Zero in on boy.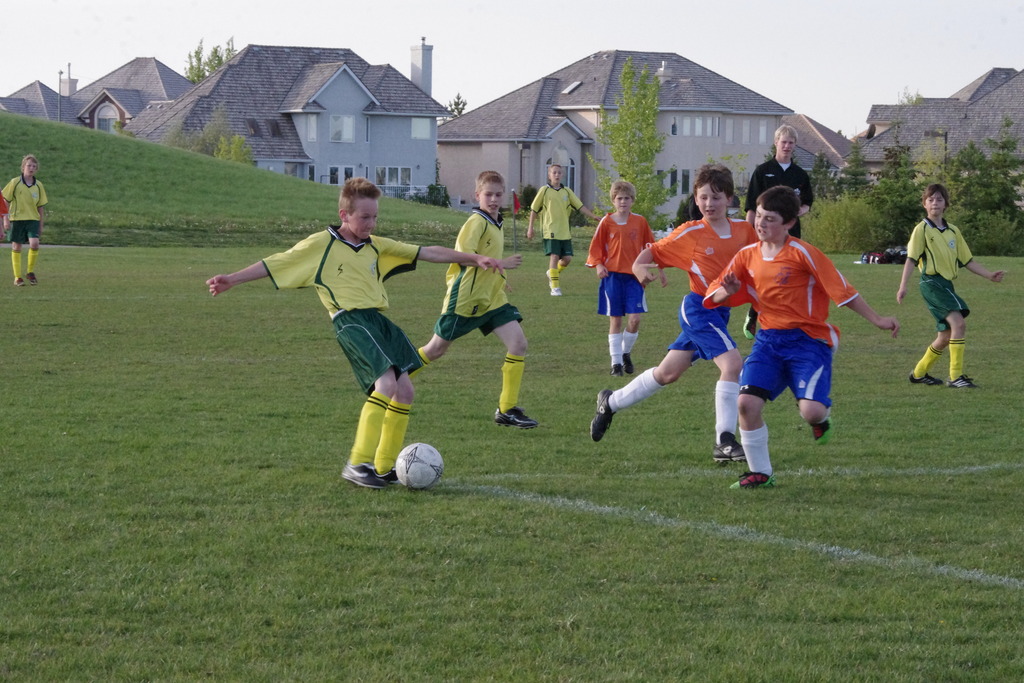
Zeroed in: select_region(897, 185, 1006, 388).
